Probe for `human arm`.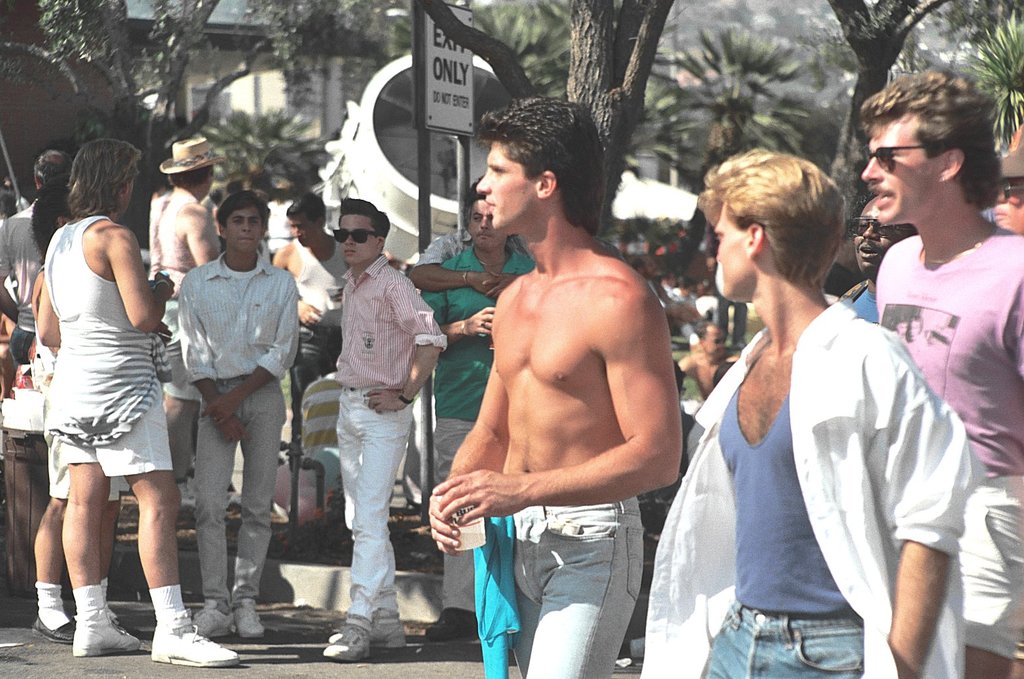
Probe result: {"x1": 0, "y1": 213, "x2": 25, "y2": 327}.
